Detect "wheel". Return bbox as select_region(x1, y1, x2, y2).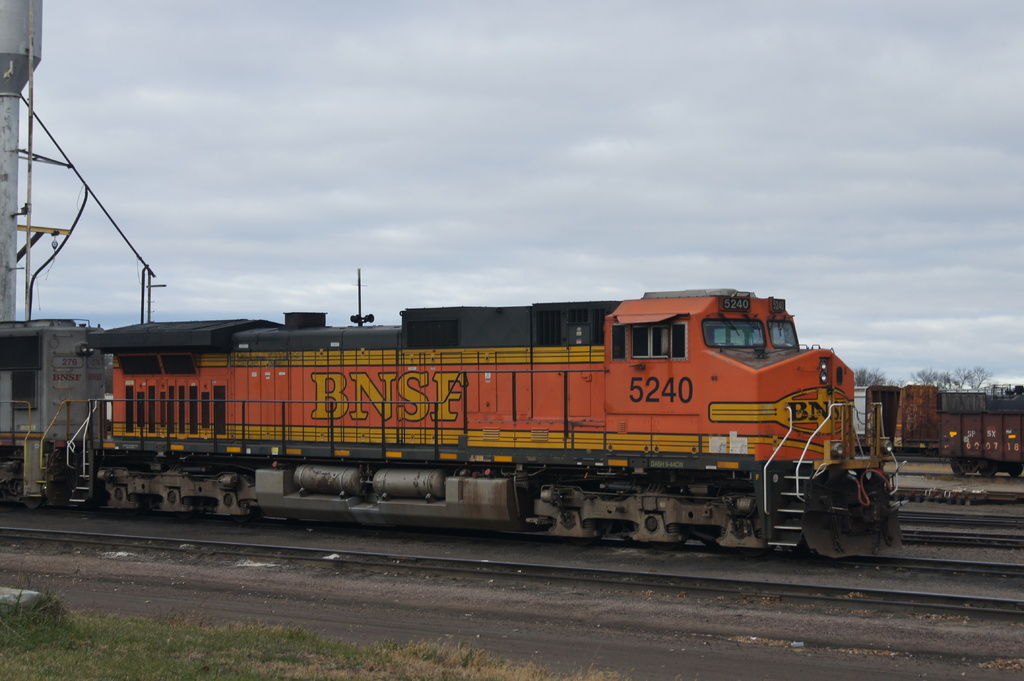
select_region(1006, 465, 1021, 476).
